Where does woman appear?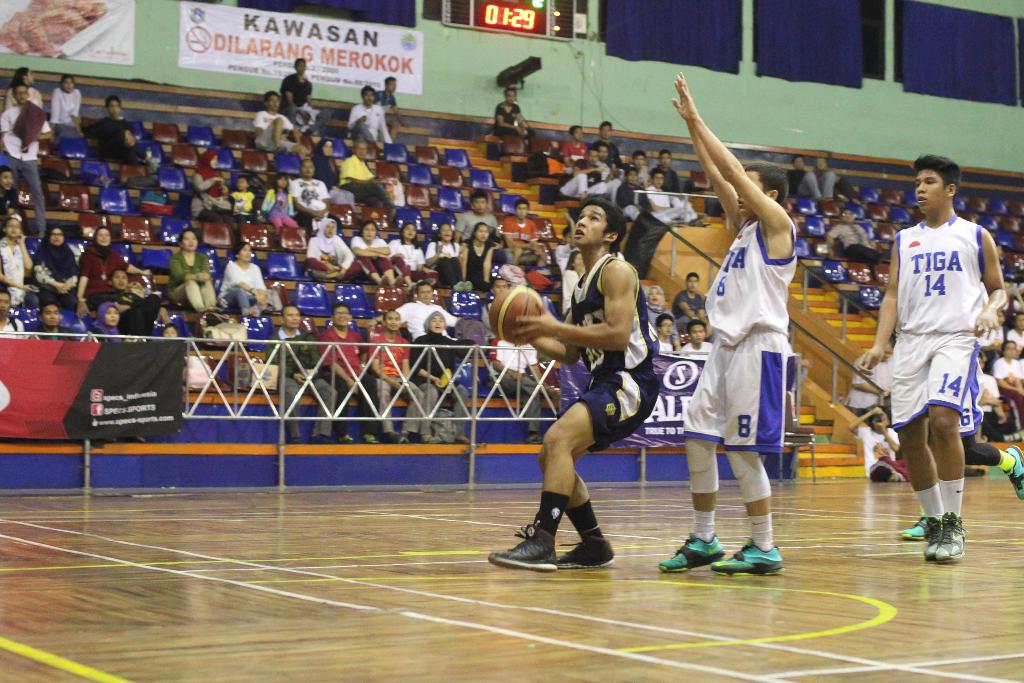
Appears at BBox(216, 240, 273, 321).
